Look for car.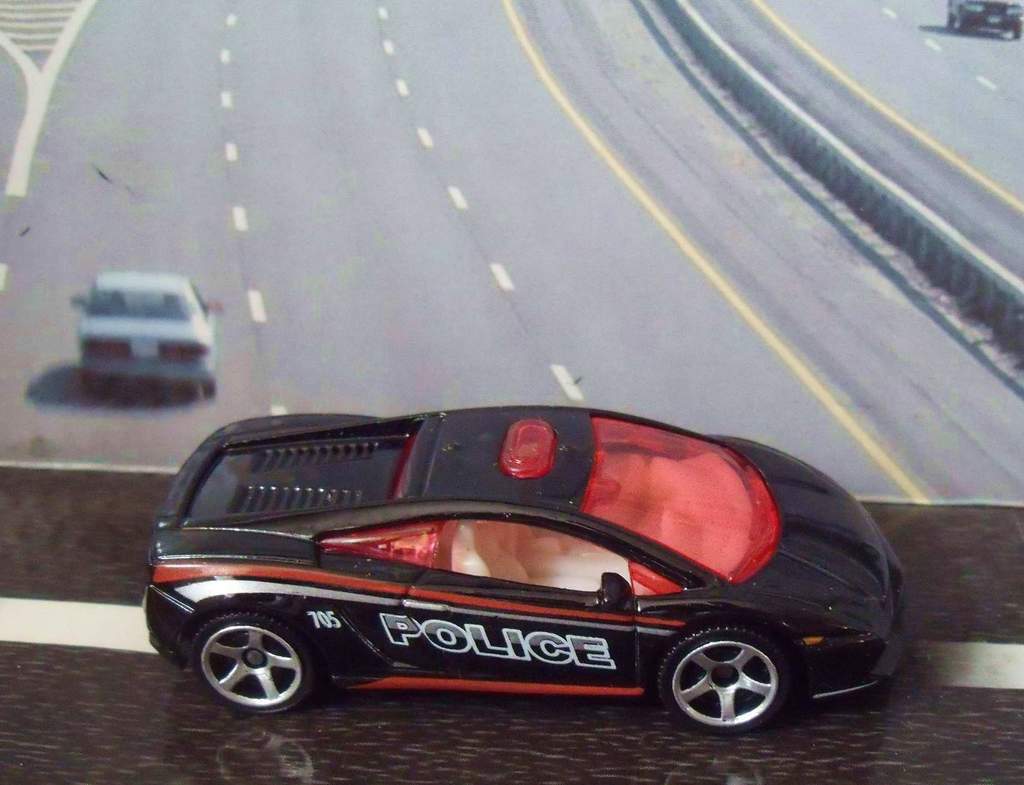
Found: <region>67, 272, 221, 399</region>.
